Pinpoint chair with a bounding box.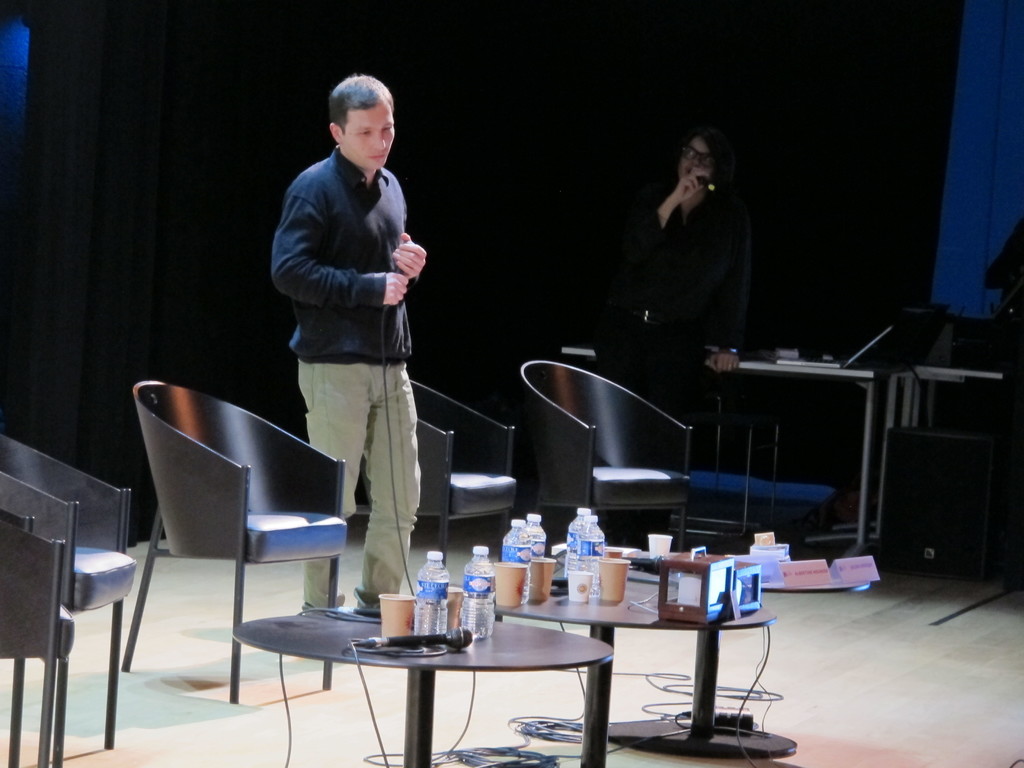
<region>97, 383, 357, 735</region>.
